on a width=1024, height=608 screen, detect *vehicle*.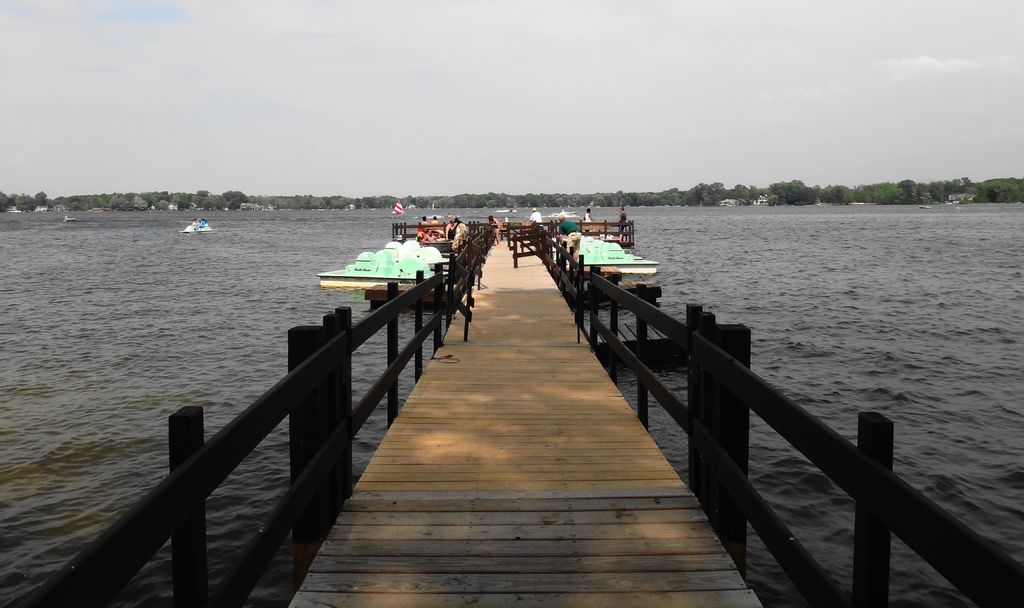
x1=497 y1=210 x2=516 y2=215.
